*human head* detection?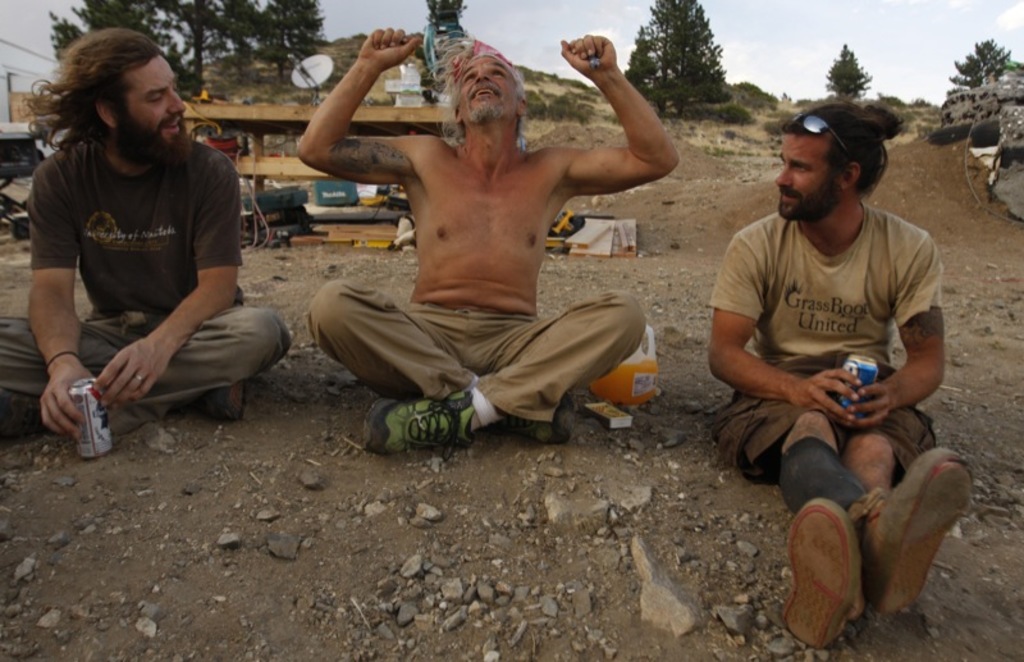
(454, 45, 524, 123)
